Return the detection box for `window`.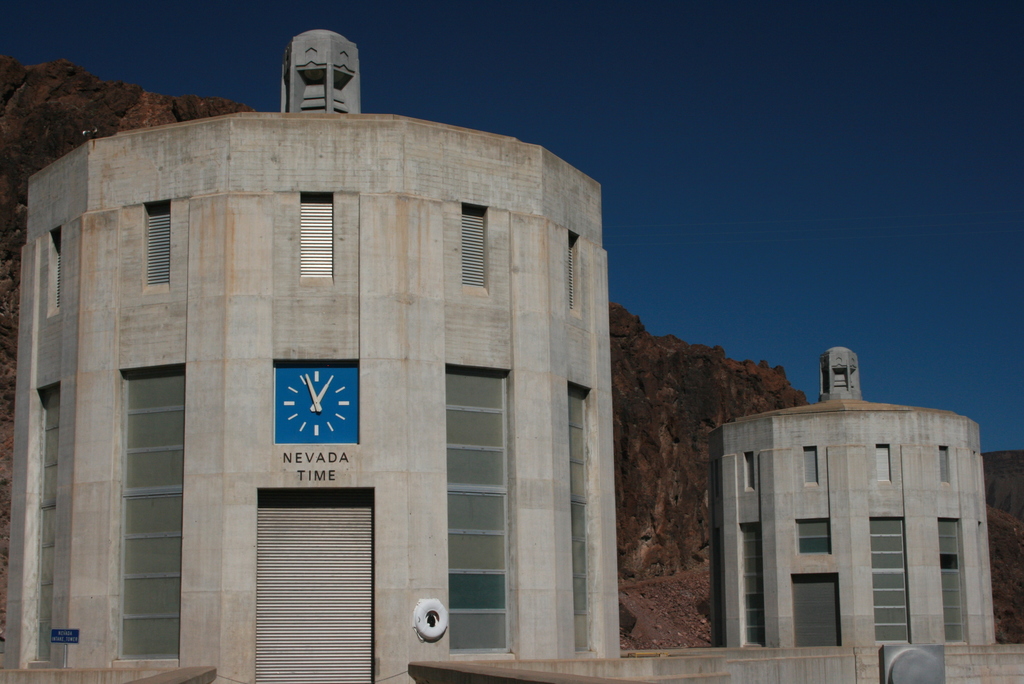
locate(141, 200, 165, 285).
